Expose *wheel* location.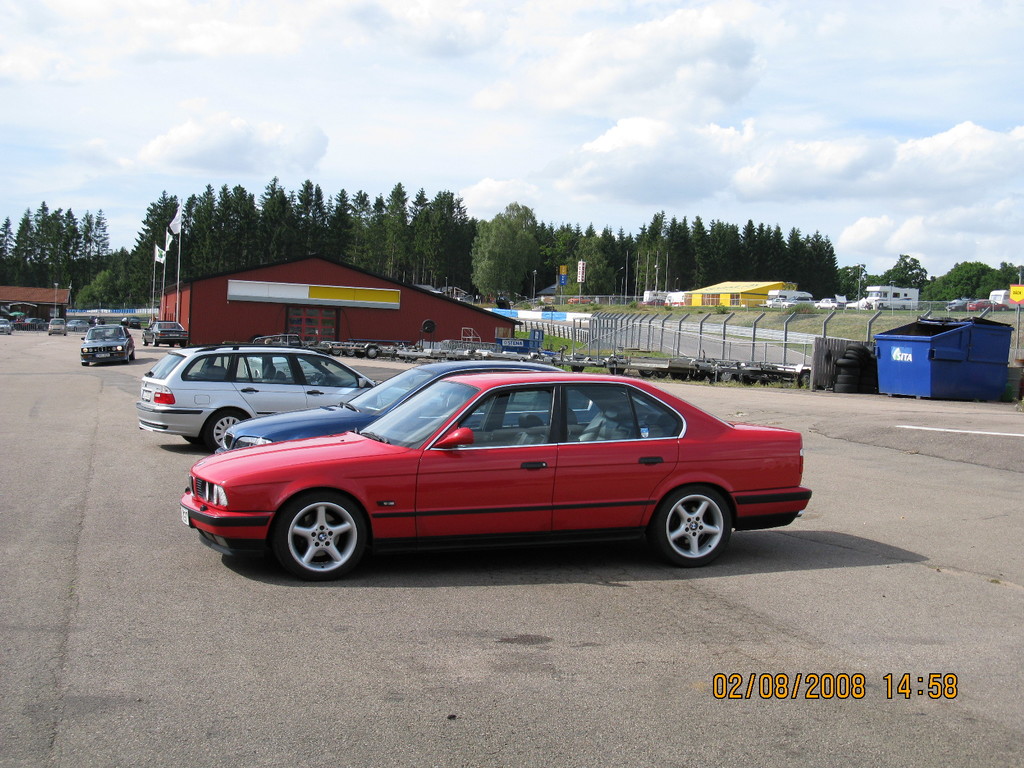
Exposed at (730, 372, 737, 378).
